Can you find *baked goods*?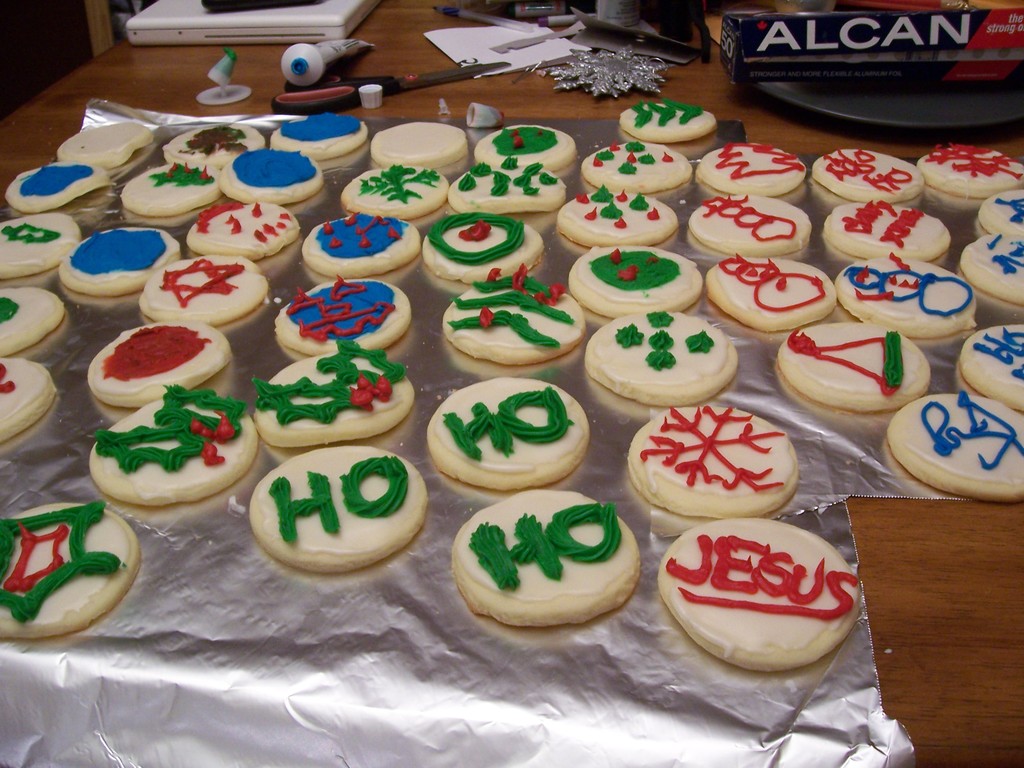
Yes, bounding box: [837, 253, 975, 339].
